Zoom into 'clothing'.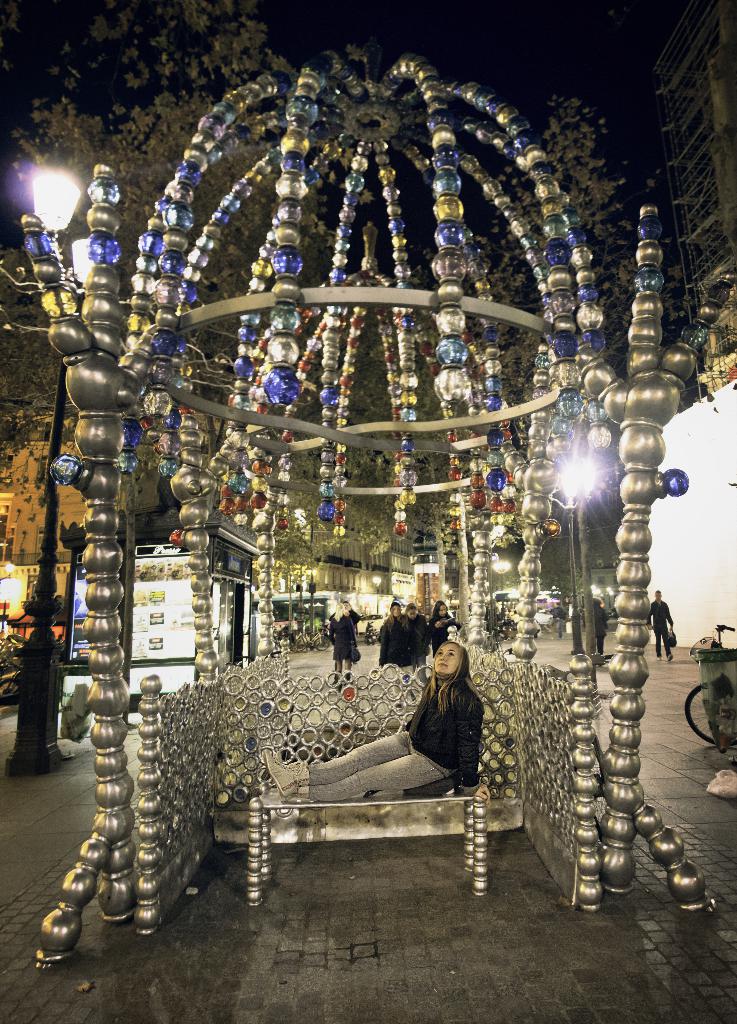
Zoom target: region(587, 605, 606, 664).
